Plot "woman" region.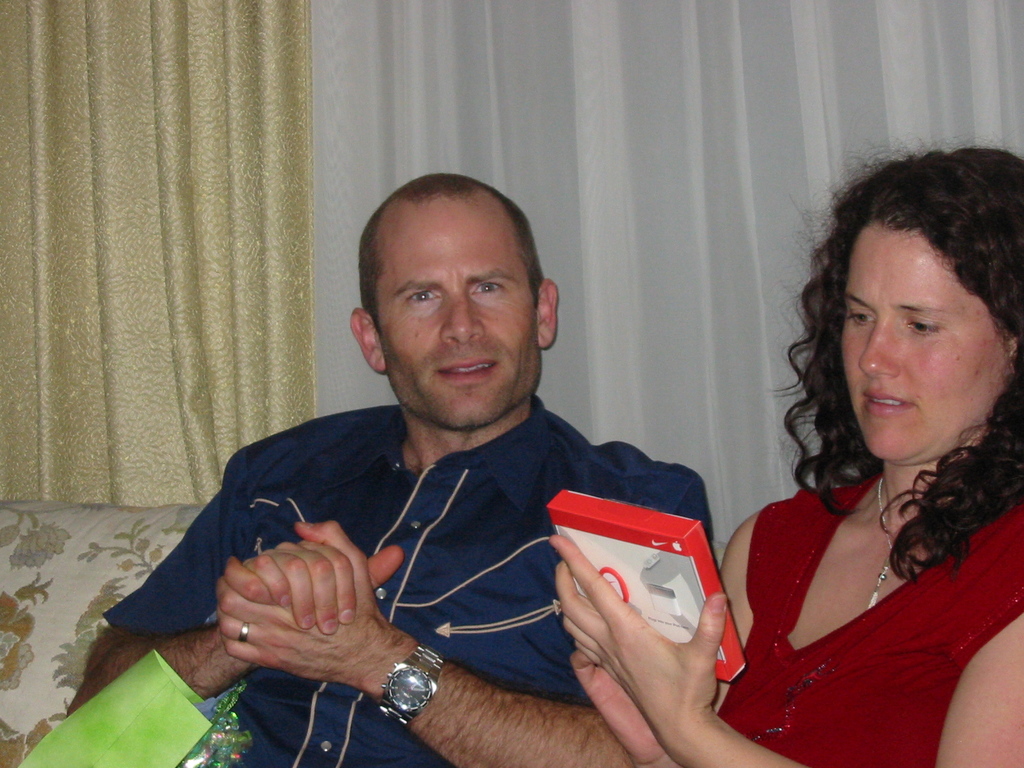
Plotted at (614, 141, 999, 767).
